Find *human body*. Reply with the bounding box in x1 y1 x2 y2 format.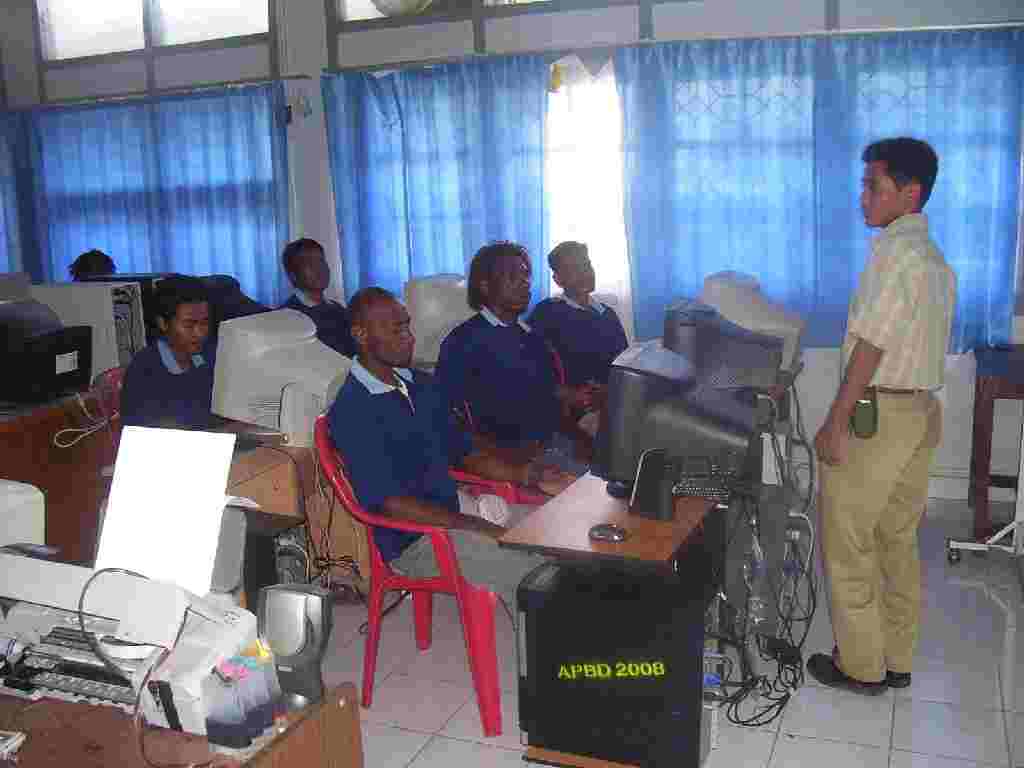
528 288 633 439.
